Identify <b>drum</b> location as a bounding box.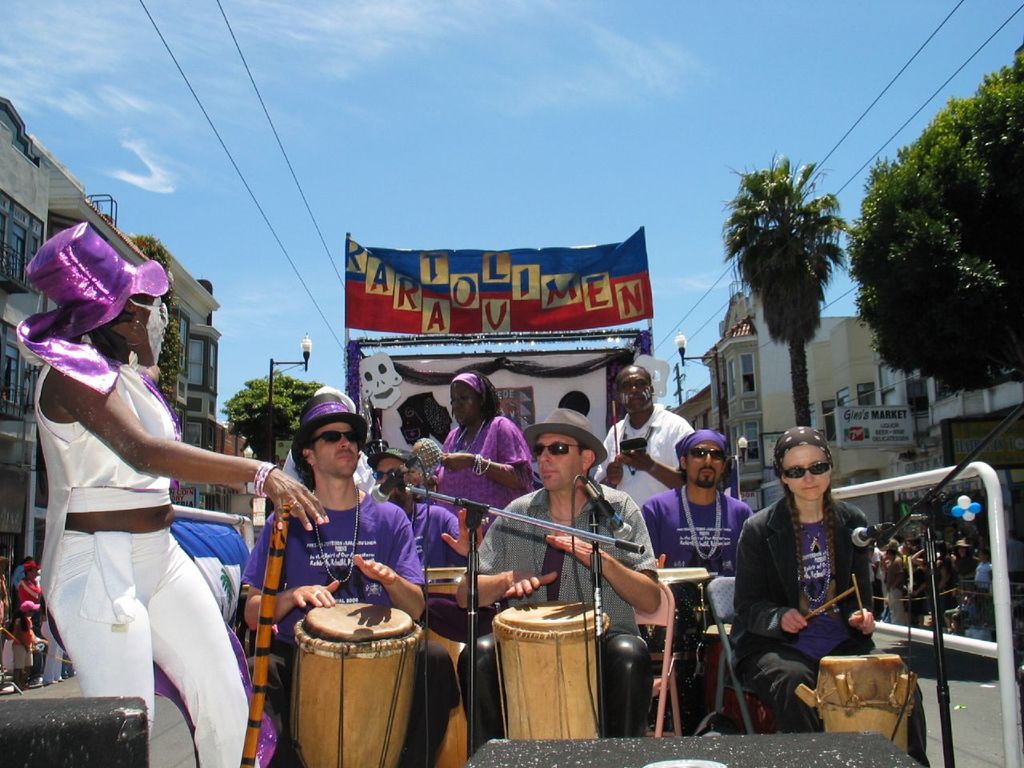
bbox(286, 602, 425, 767).
